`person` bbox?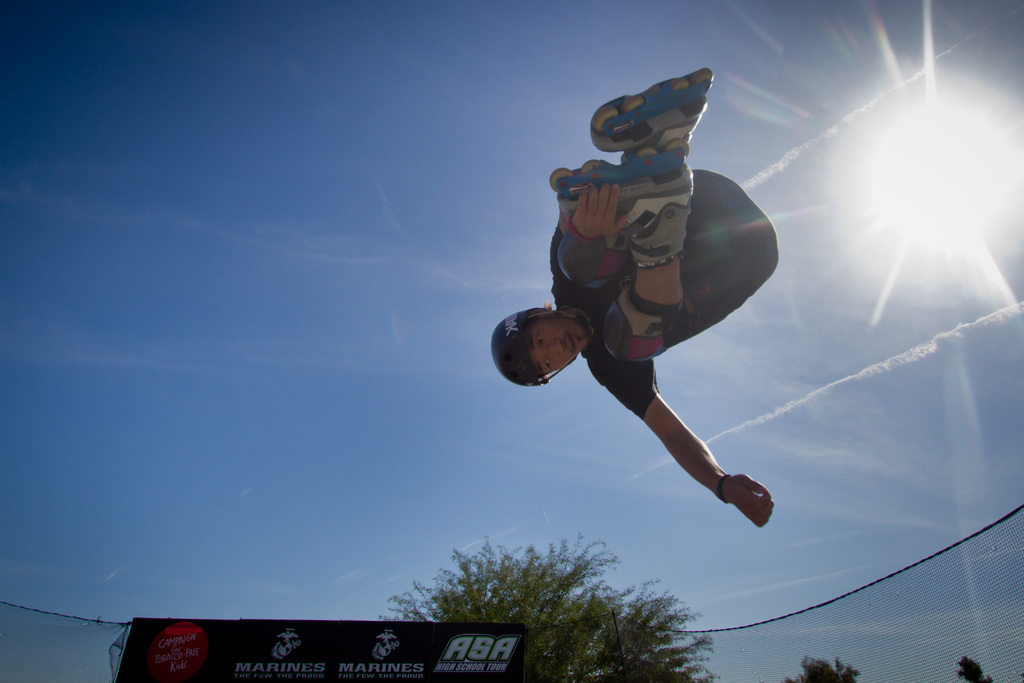
bbox=[487, 67, 790, 536]
